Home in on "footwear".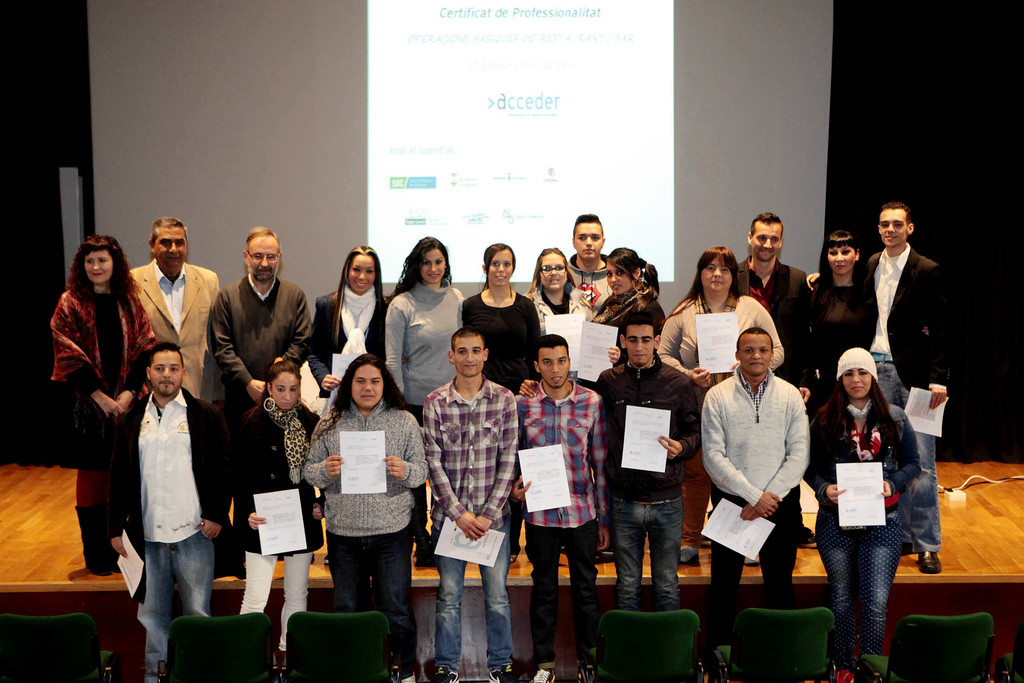
Homed in at locate(578, 662, 596, 682).
